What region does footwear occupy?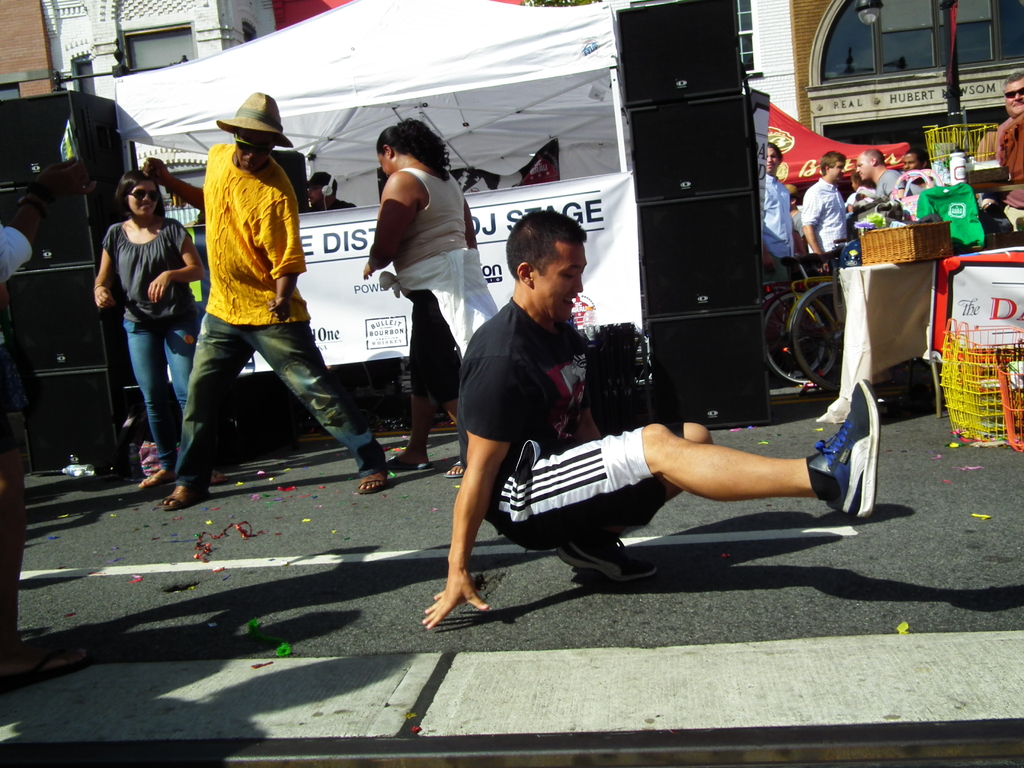
(359,475,387,492).
